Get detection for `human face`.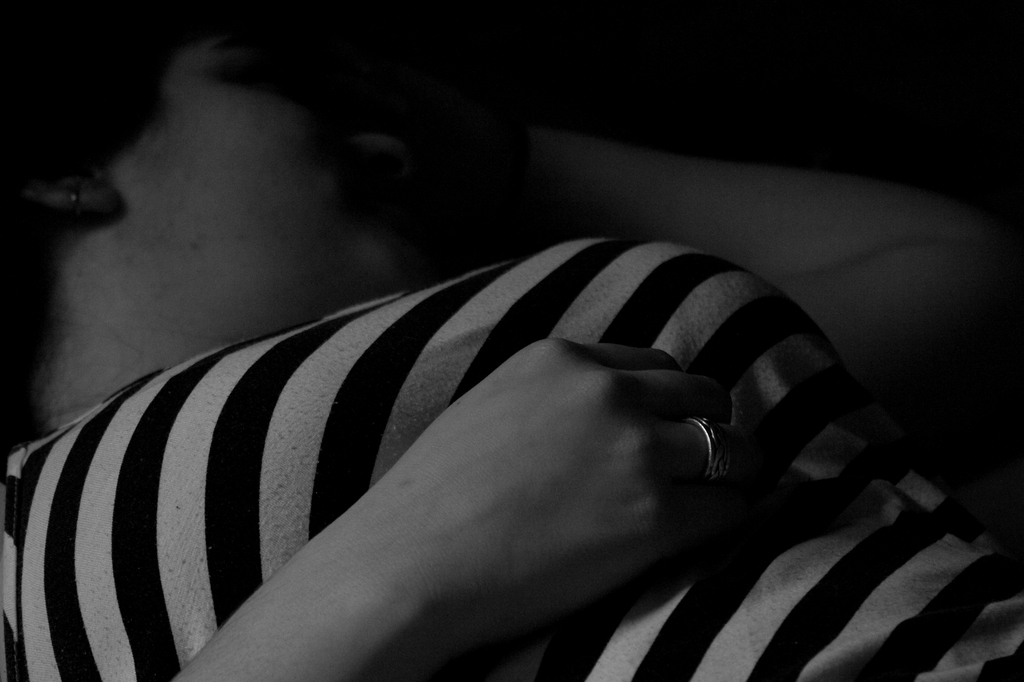
Detection: [left=124, top=22, right=423, bottom=269].
